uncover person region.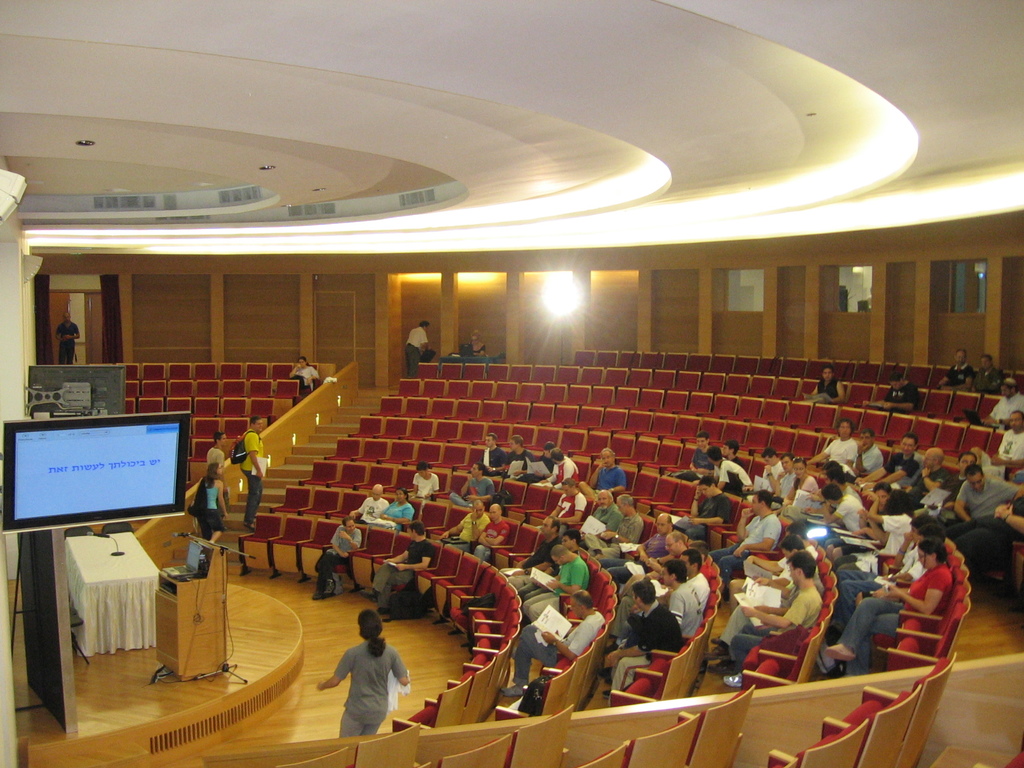
Uncovered: x1=546 y1=451 x2=578 y2=486.
